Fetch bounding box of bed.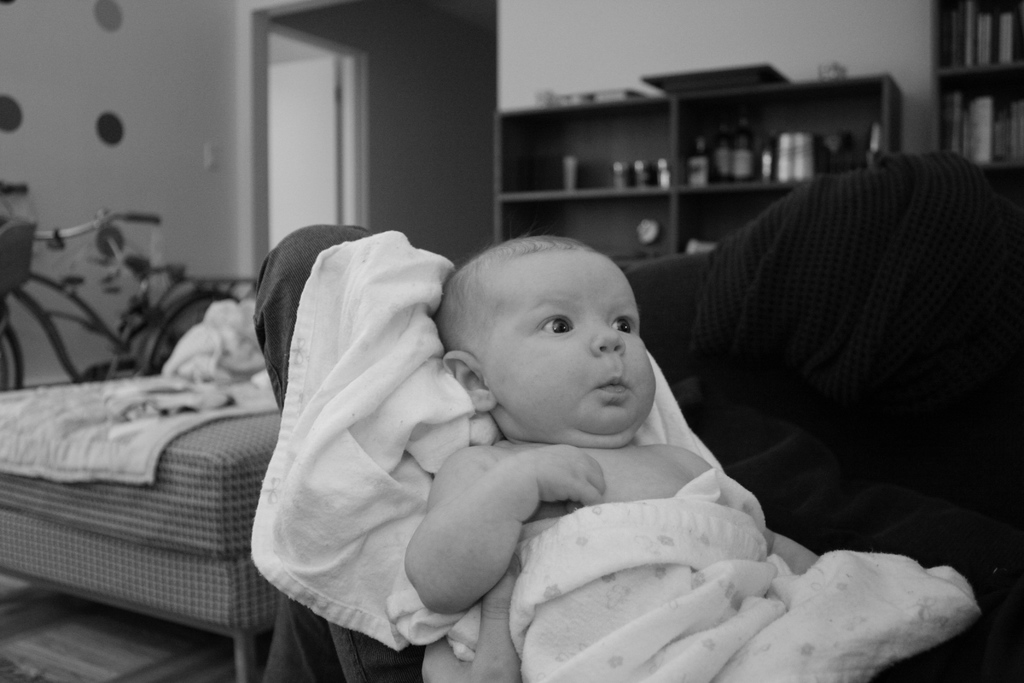
Bbox: bbox(0, 300, 283, 679).
